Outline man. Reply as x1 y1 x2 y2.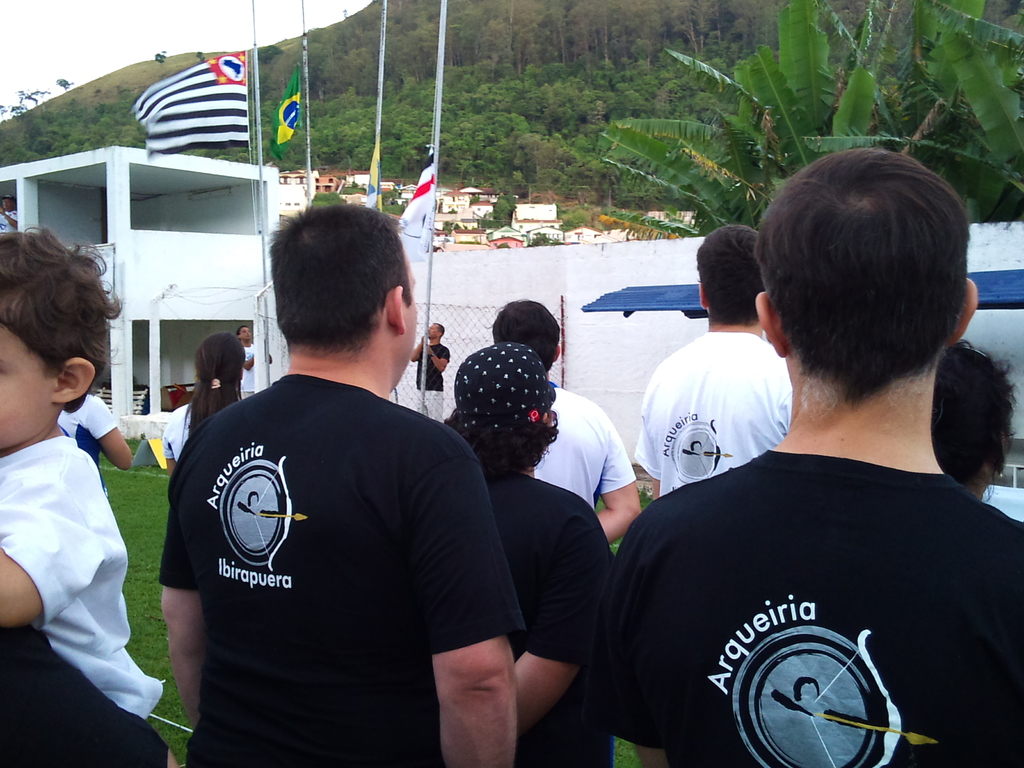
488 298 642 541.
